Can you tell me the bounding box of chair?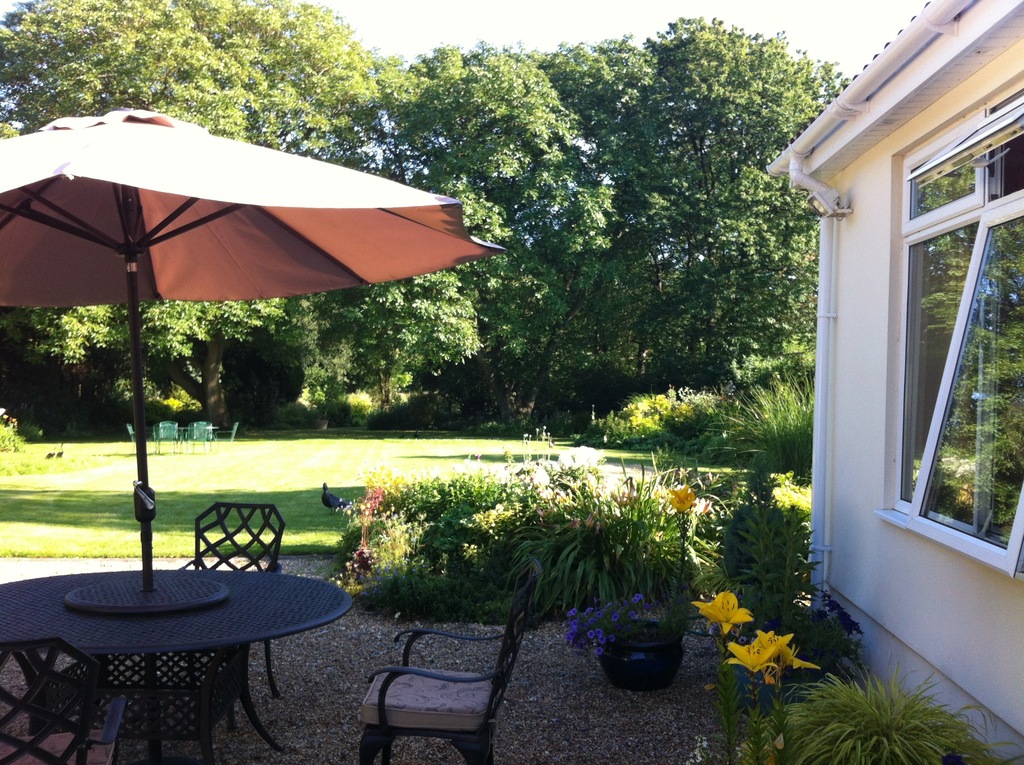
(x1=0, y1=635, x2=129, y2=764).
